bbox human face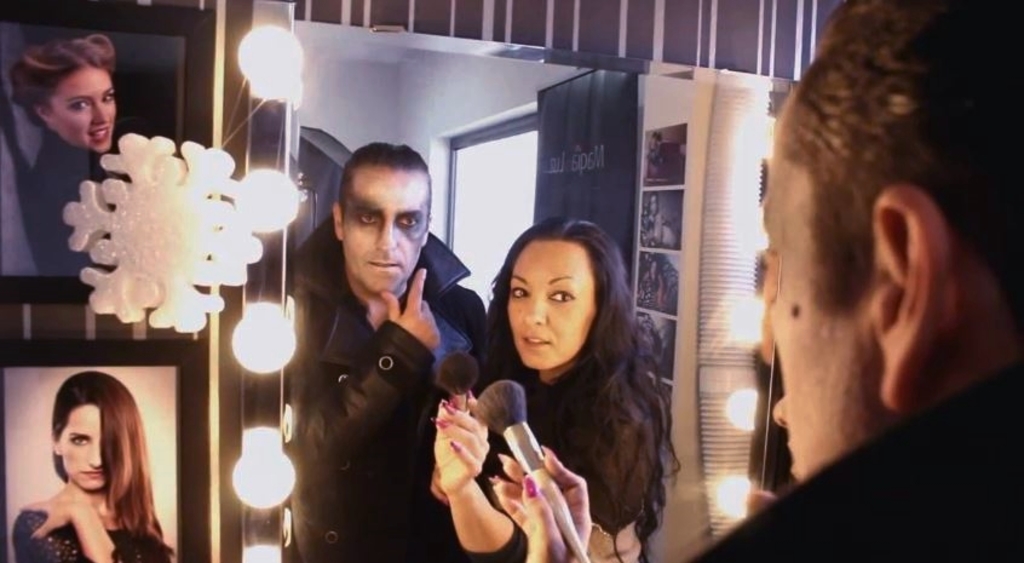
61 402 105 489
